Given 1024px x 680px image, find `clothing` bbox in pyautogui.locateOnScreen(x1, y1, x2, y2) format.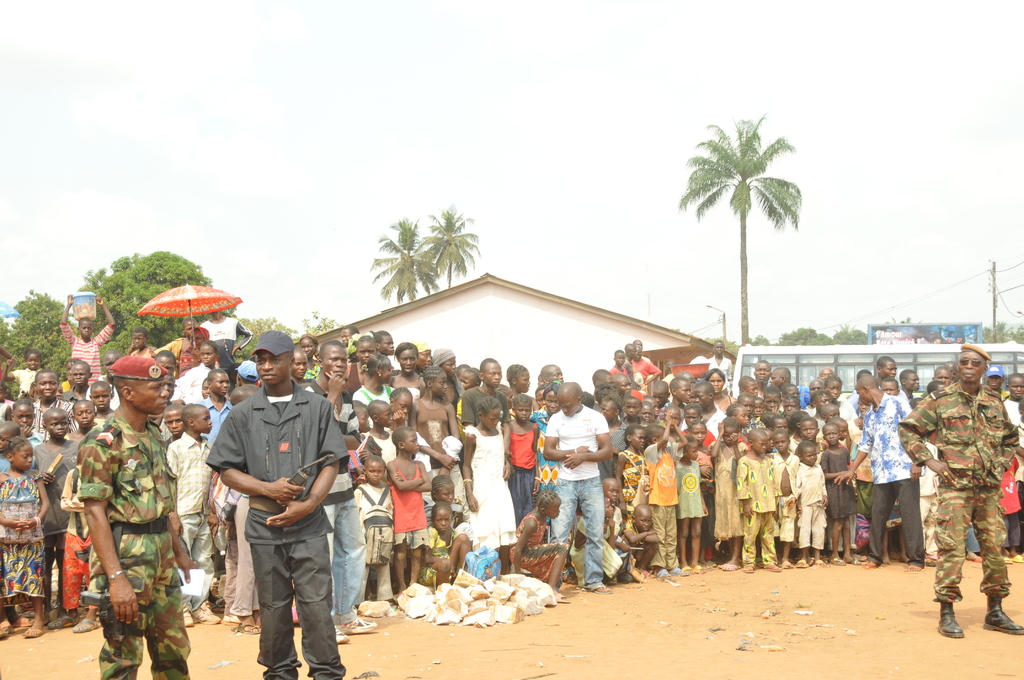
pyautogui.locateOnScreen(392, 374, 428, 395).
